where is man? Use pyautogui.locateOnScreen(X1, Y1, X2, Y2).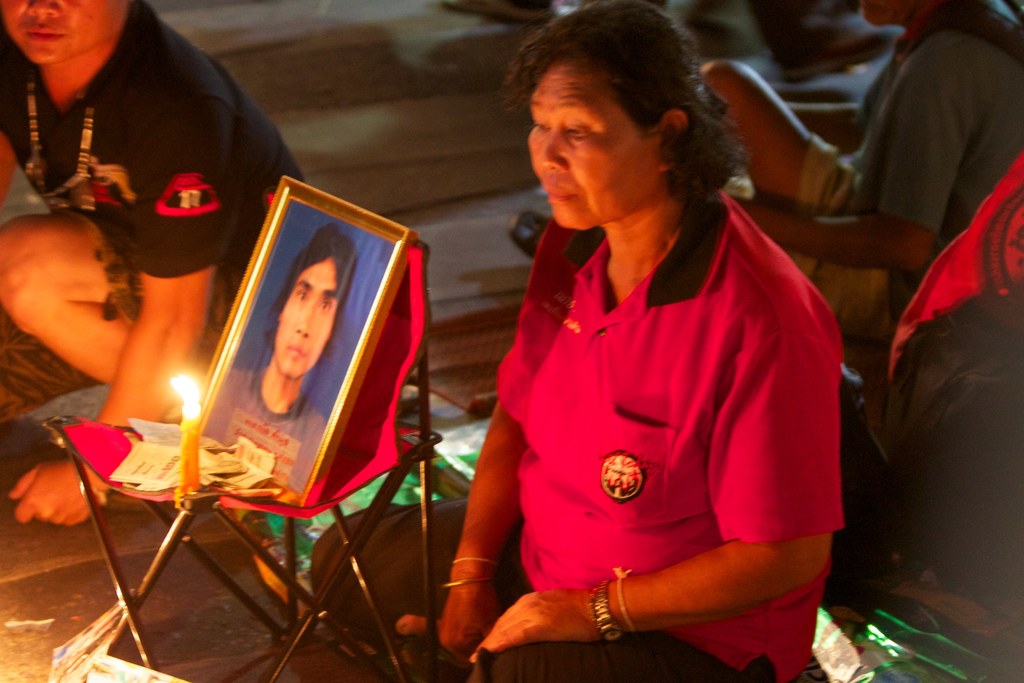
pyautogui.locateOnScreen(0, 0, 314, 527).
